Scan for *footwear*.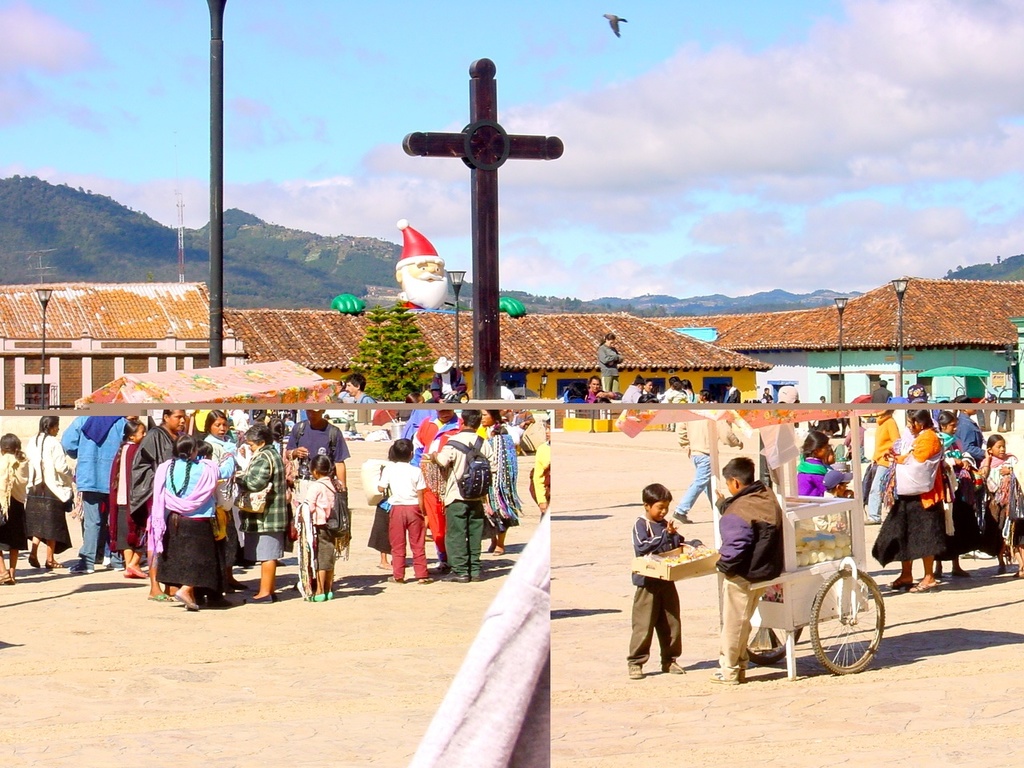
Scan result: <region>102, 554, 120, 570</region>.
